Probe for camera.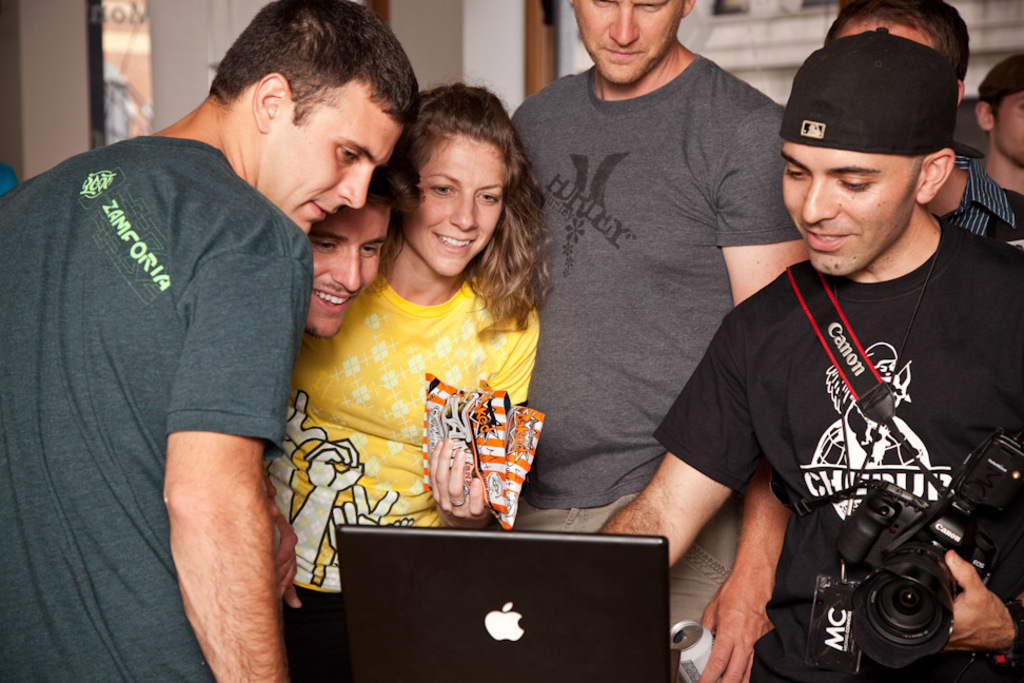
Probe result: 830, 431, 1023, 672.
